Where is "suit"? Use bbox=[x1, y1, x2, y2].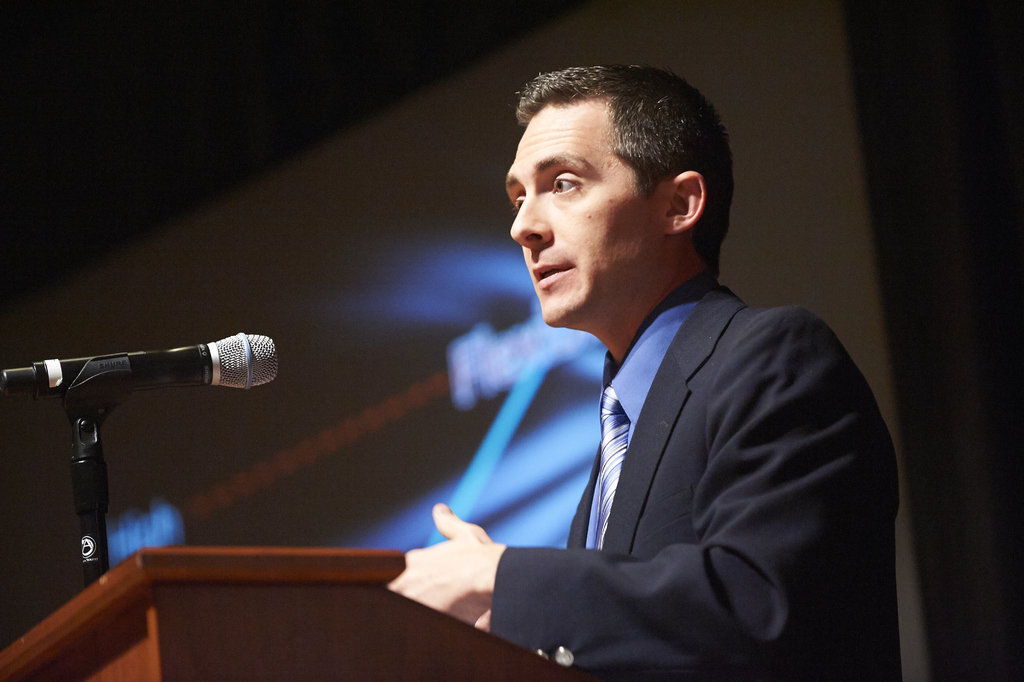
bbox=[431, 192, 896, 674].
